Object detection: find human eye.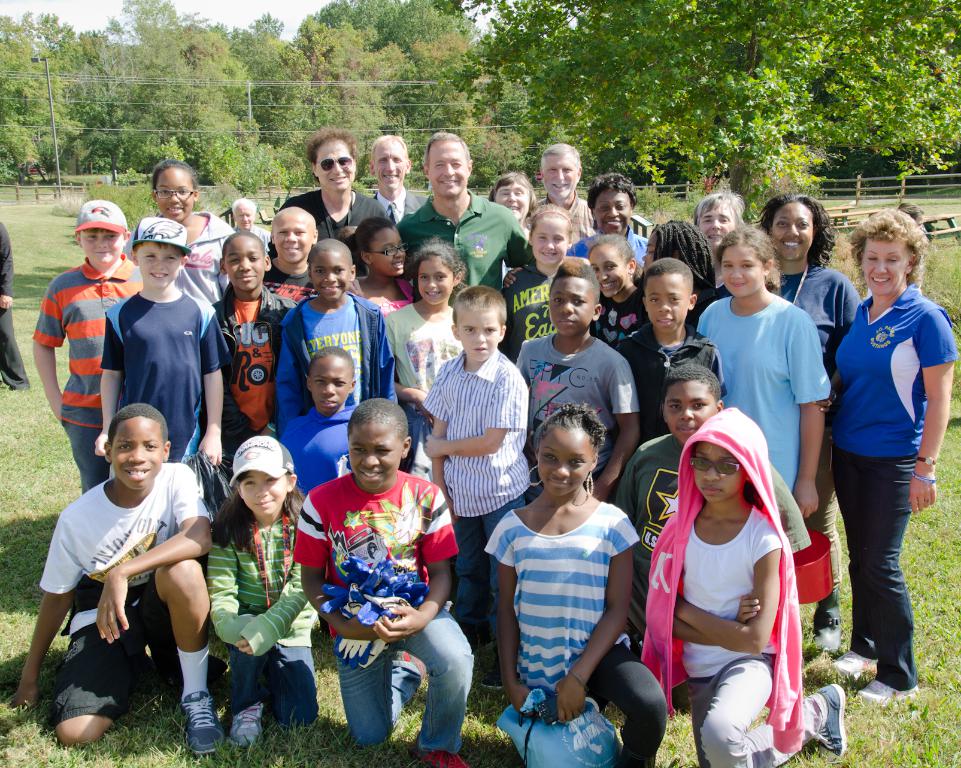
locate(178, 188, 191, 195).
